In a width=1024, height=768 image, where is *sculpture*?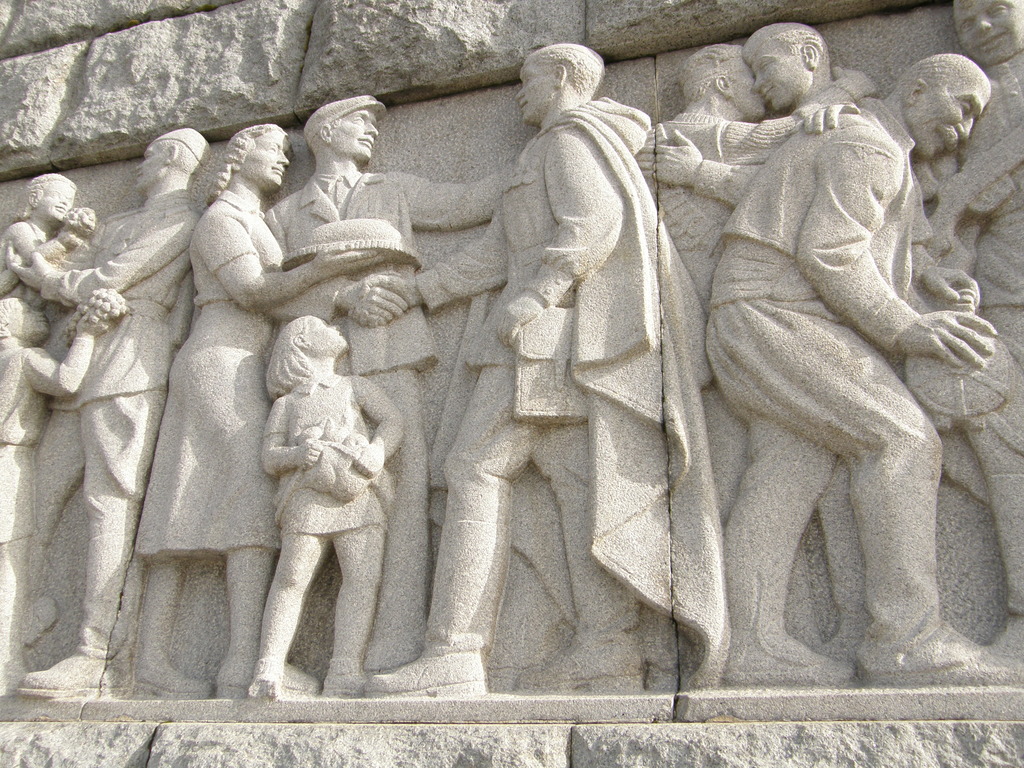
l=1, t=118, r=211, b=695.
